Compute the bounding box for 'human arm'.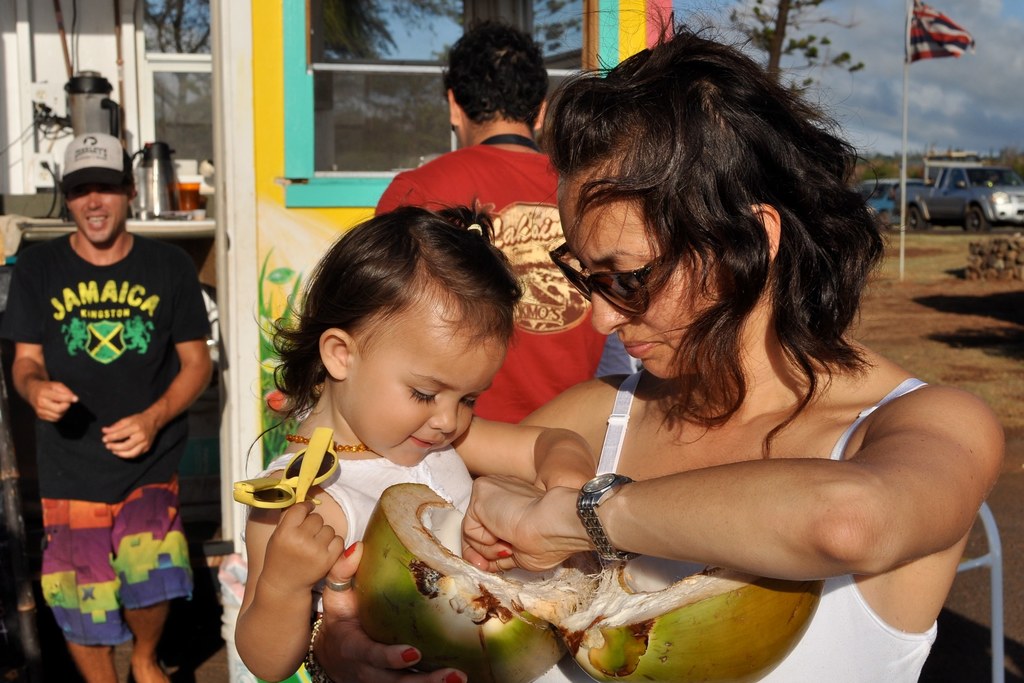
x1=515, y1=388, x2=1004, y2=624.
